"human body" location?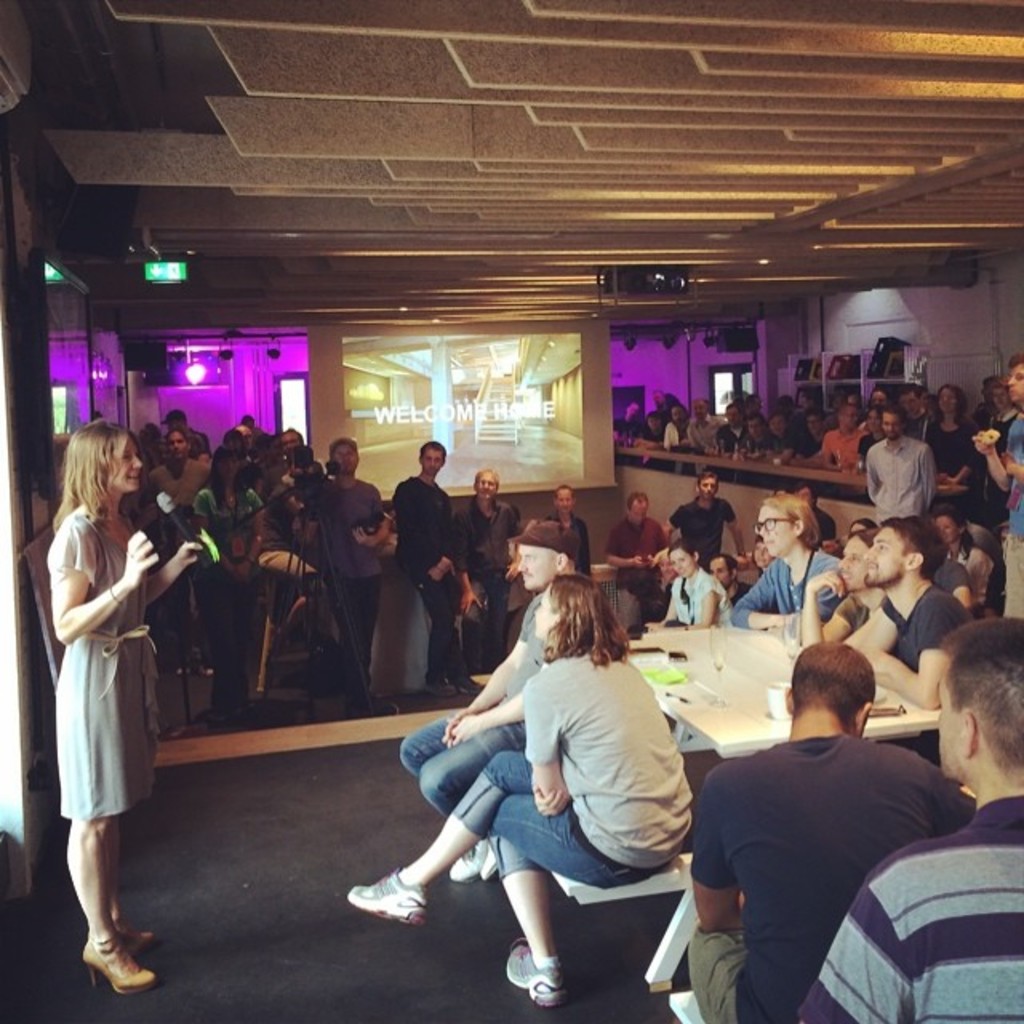
bbox=(826, 520, 987, 730)
